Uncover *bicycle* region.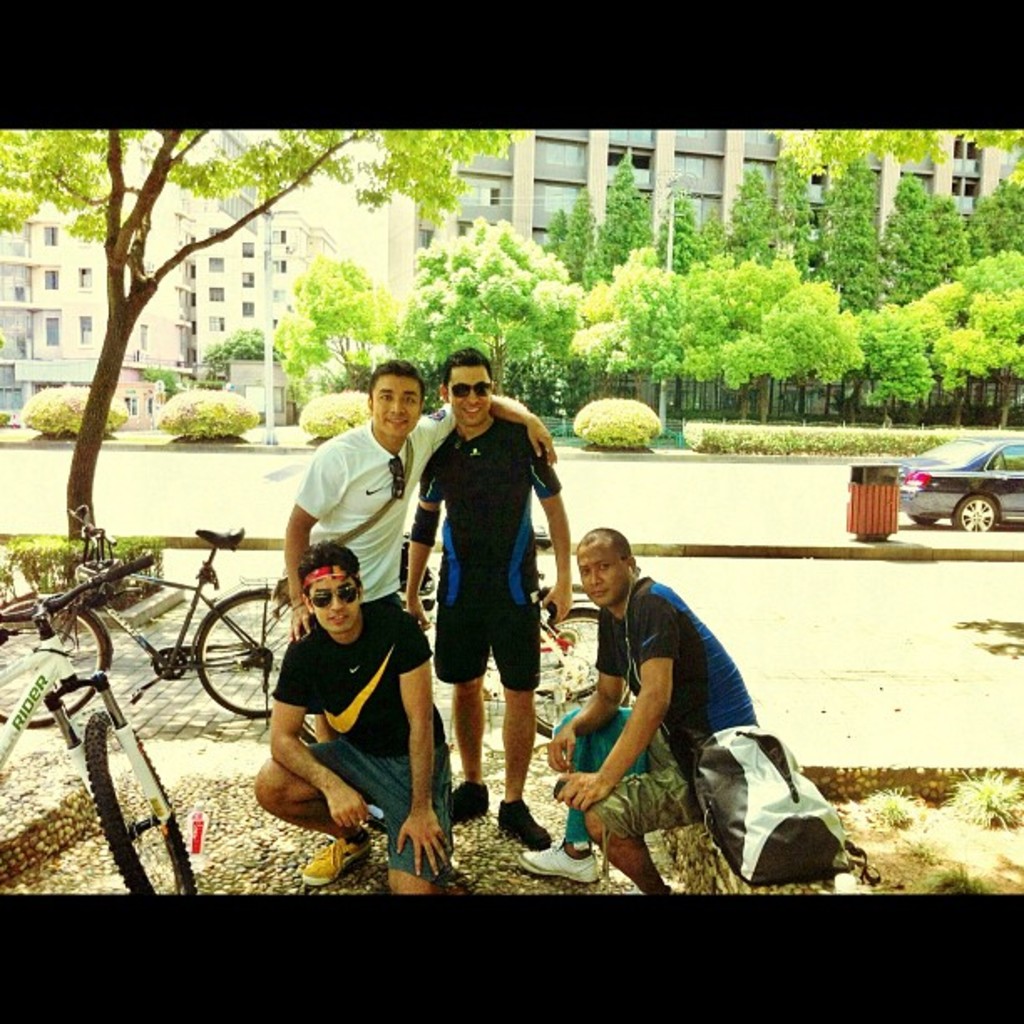
Uncovered: [0,550,199,902].
